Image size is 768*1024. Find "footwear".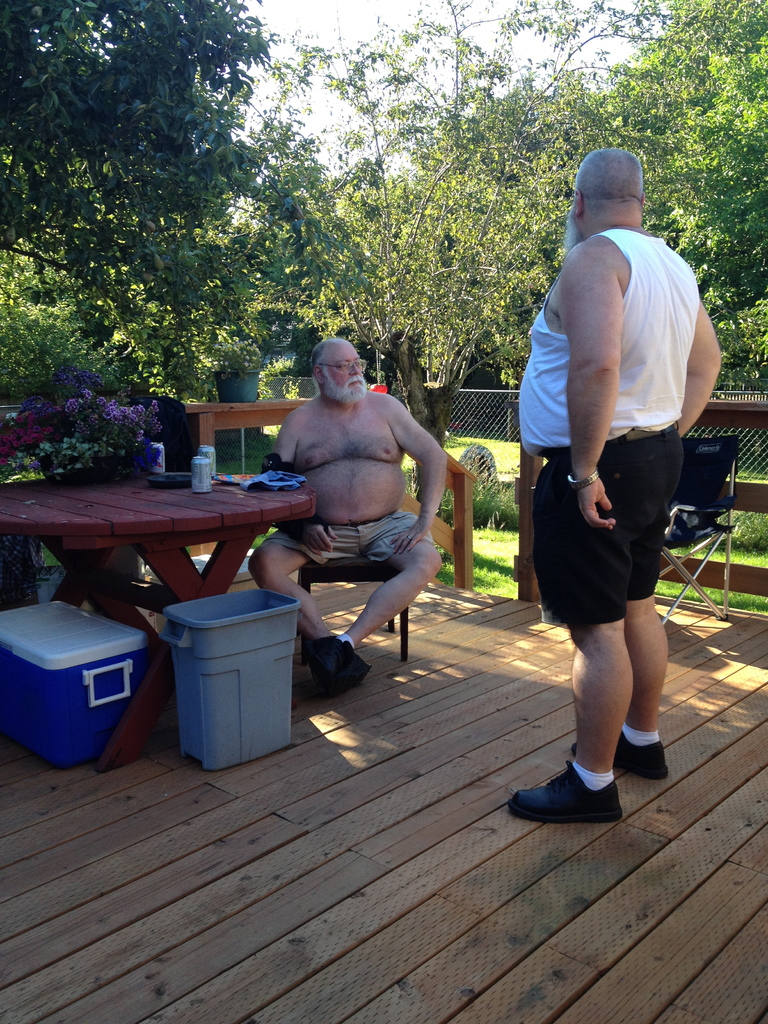
bbox=(308, 655, 382, 691).
